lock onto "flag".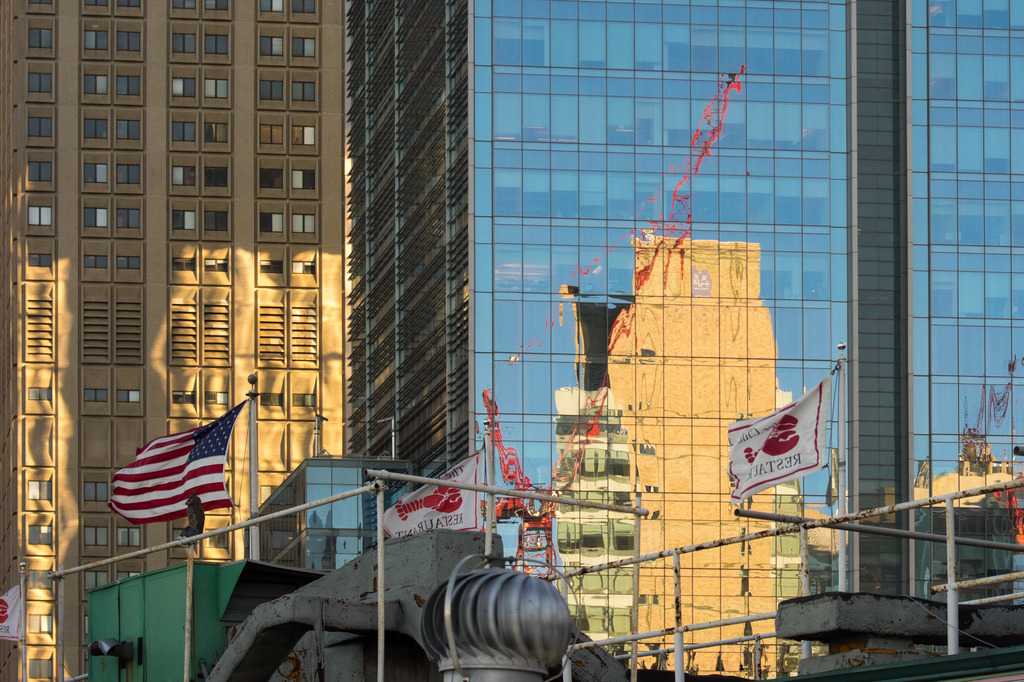
Locked: 102/406/245/540.
